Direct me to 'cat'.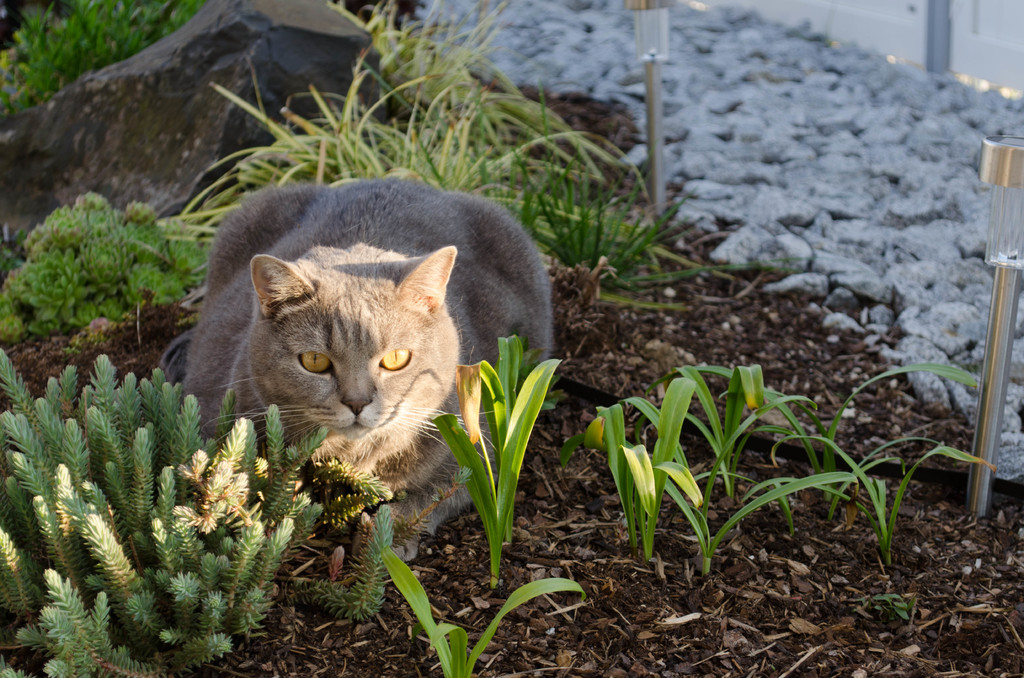
Direction: [left=179, top=172, right=557, bottom=563].
